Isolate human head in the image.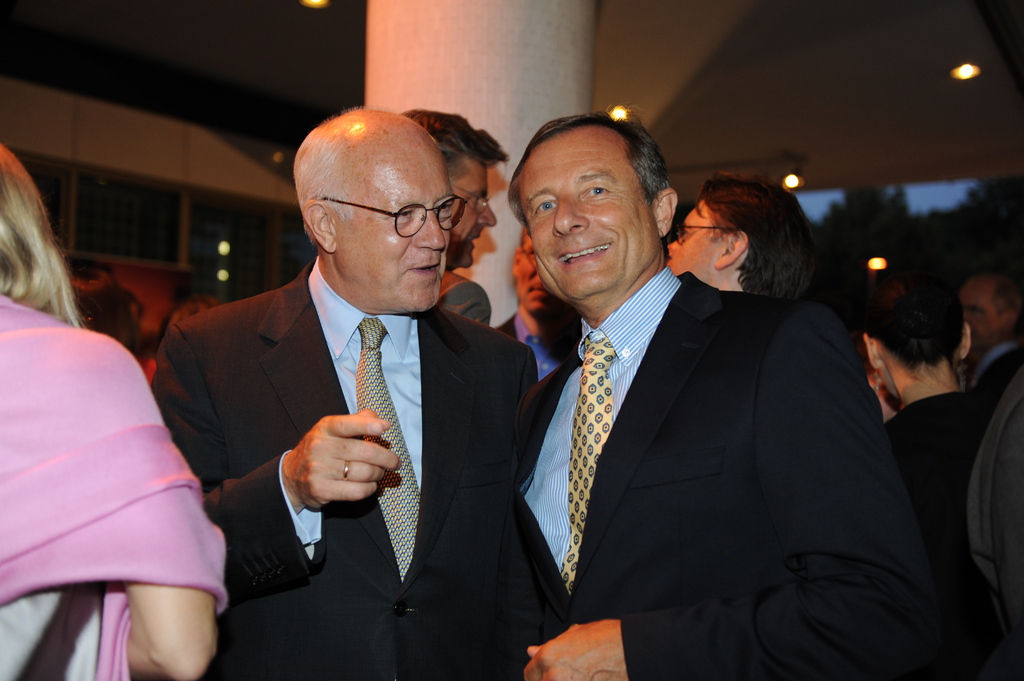
Isolated region: Rect(513, 107, 678, 287).
